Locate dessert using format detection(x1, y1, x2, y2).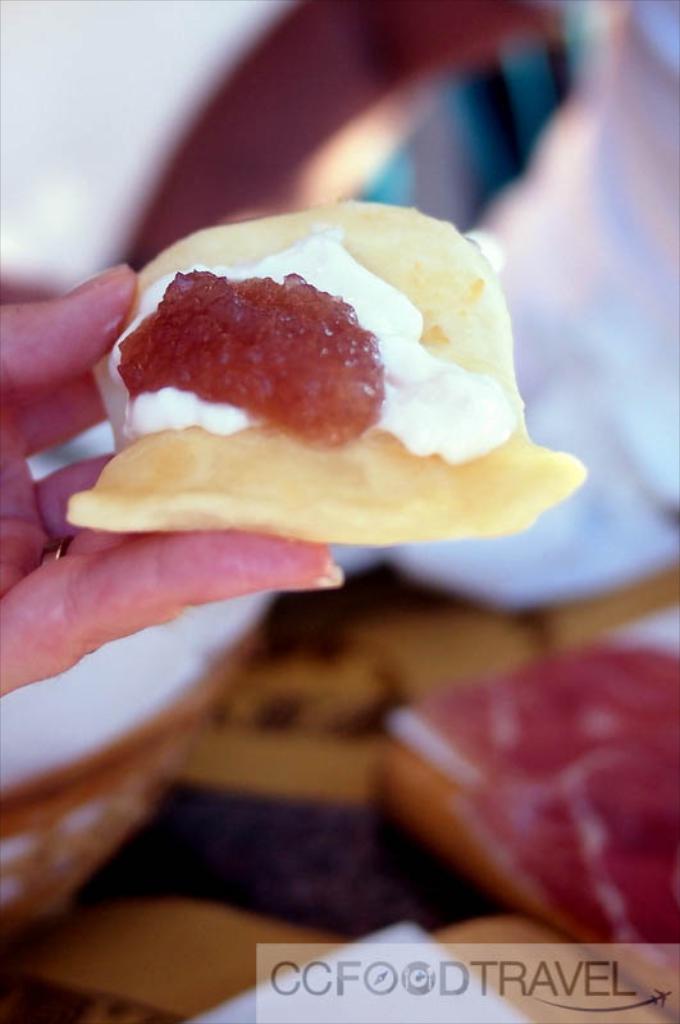
detection(90, 201, 574, 525).
